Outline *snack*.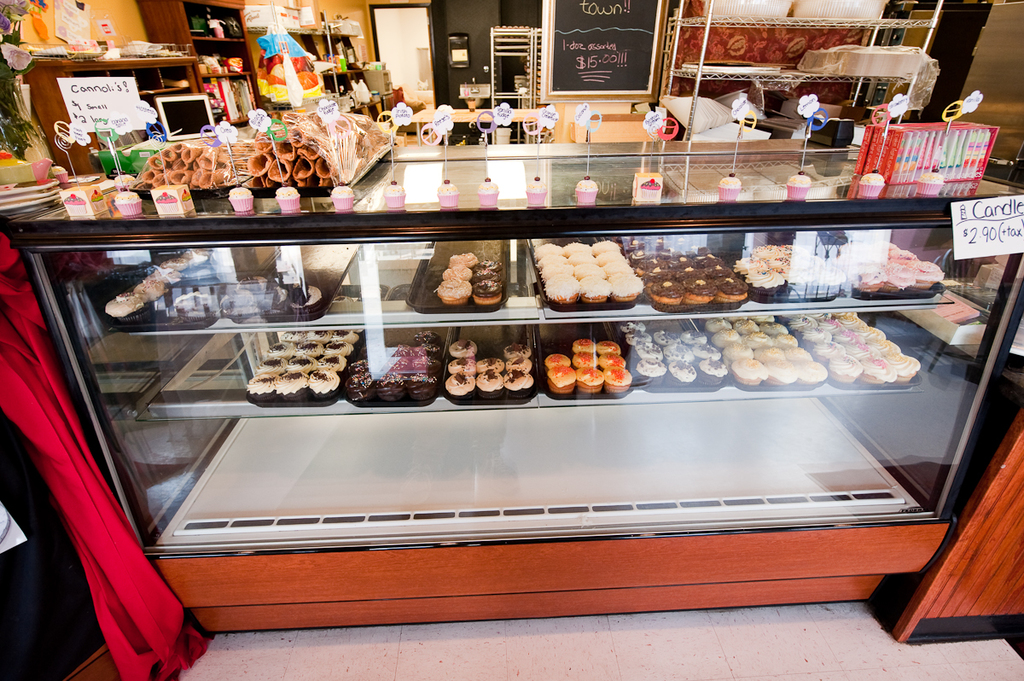
Outline: (51, 164, 68, 182).
